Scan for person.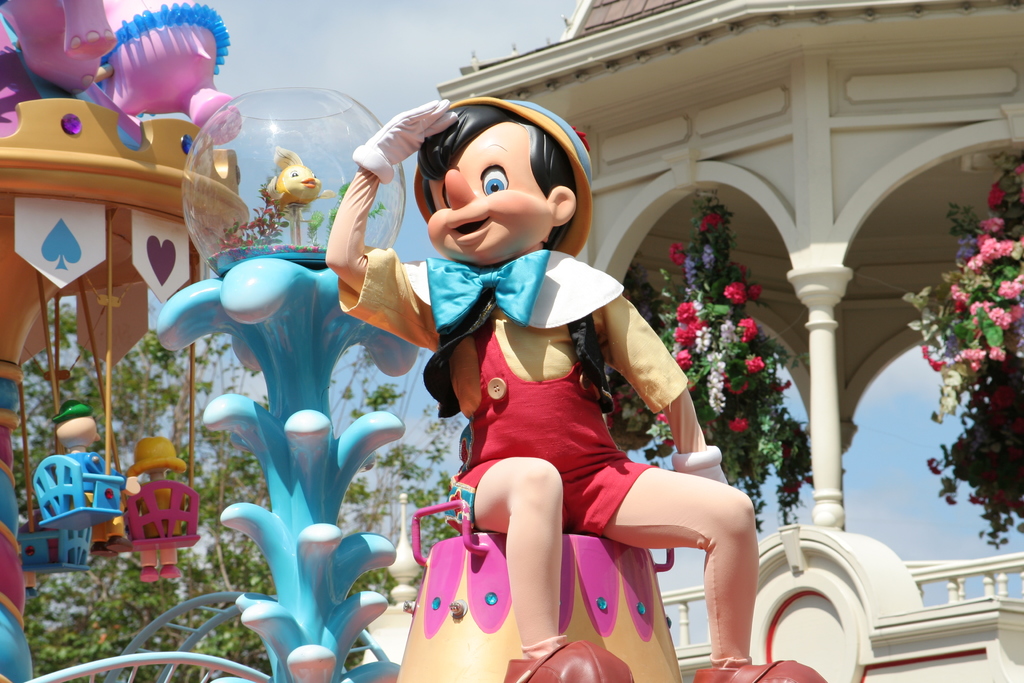
Scan result: <box>375,99,724,649</box>.
